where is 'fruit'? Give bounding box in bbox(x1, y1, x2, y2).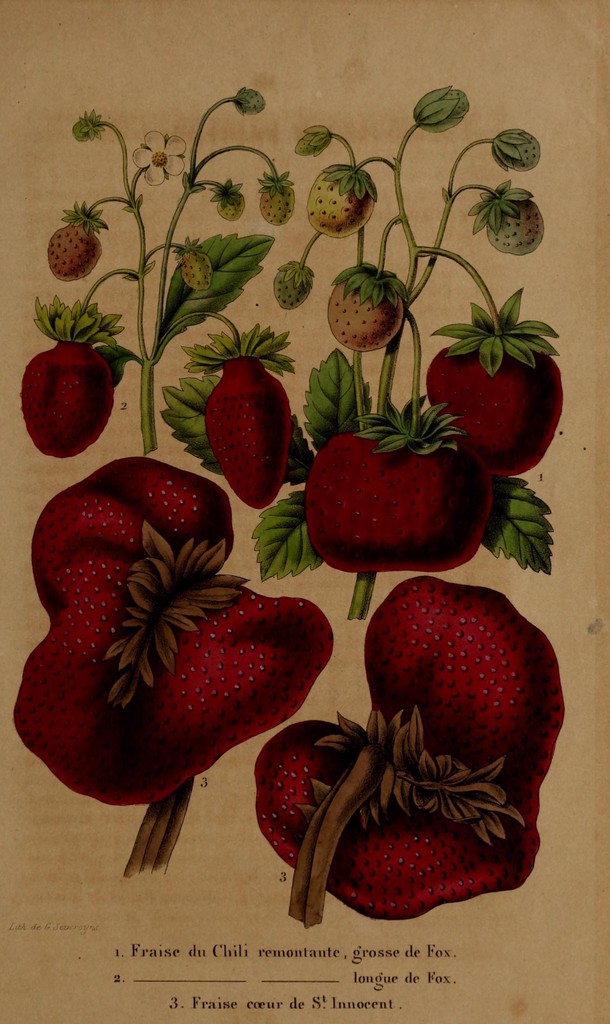
bbox(257, 179, 301, 228).
